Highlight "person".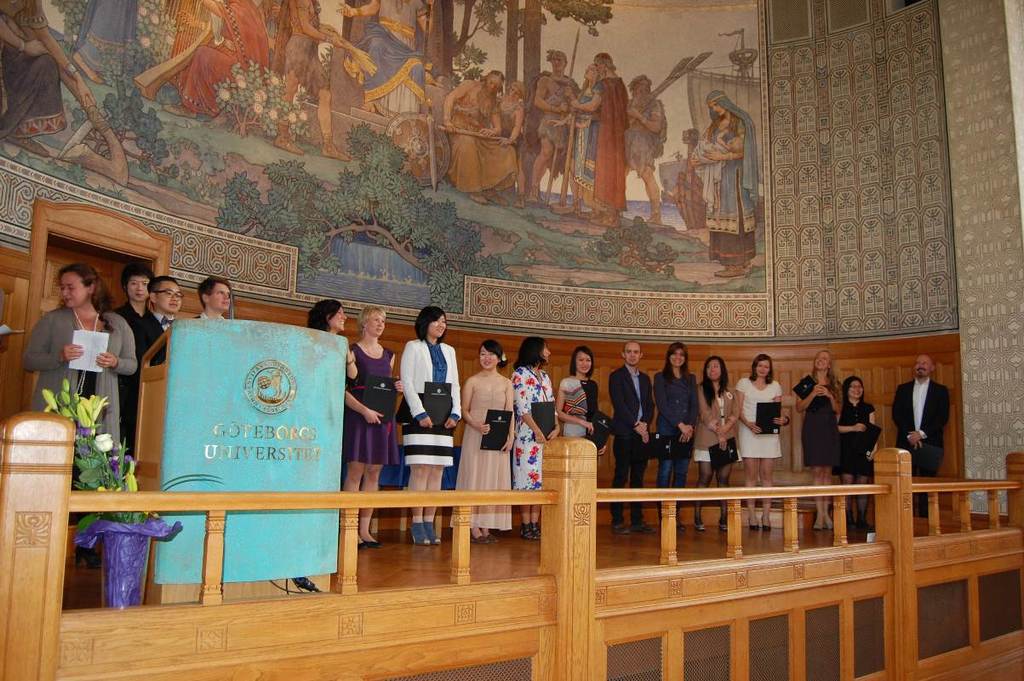
Highlighted region: box(492, 77, 542, 203).
